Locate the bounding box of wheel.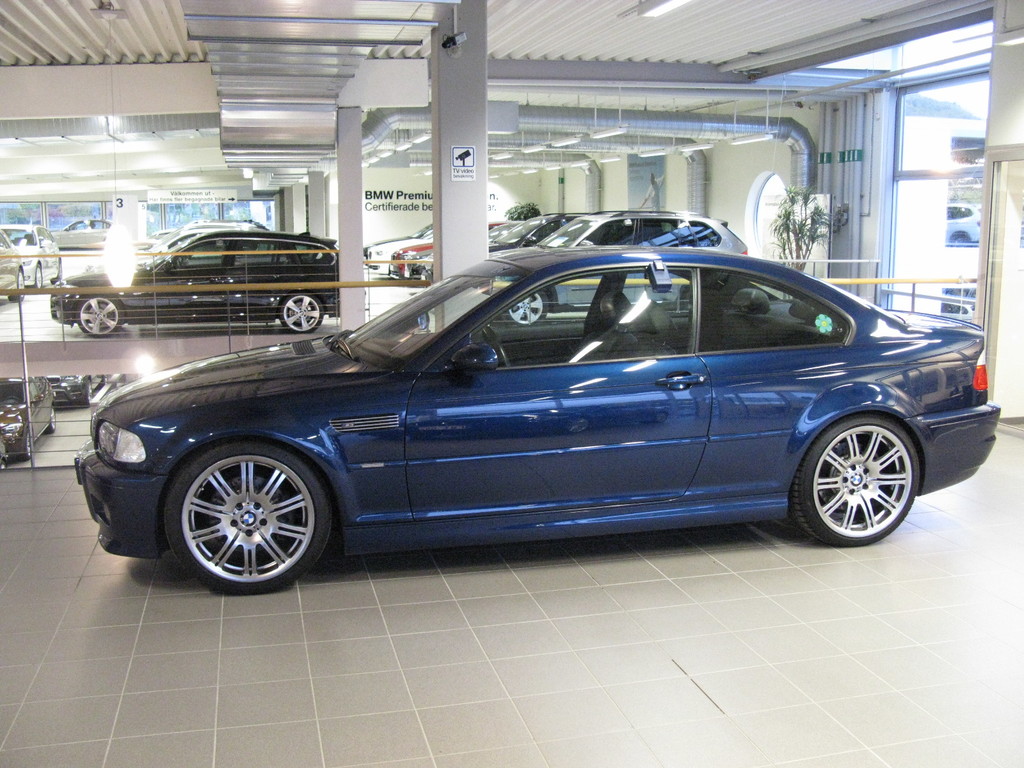
Bounding box: <region>24, 433, 35, 460</region>.
